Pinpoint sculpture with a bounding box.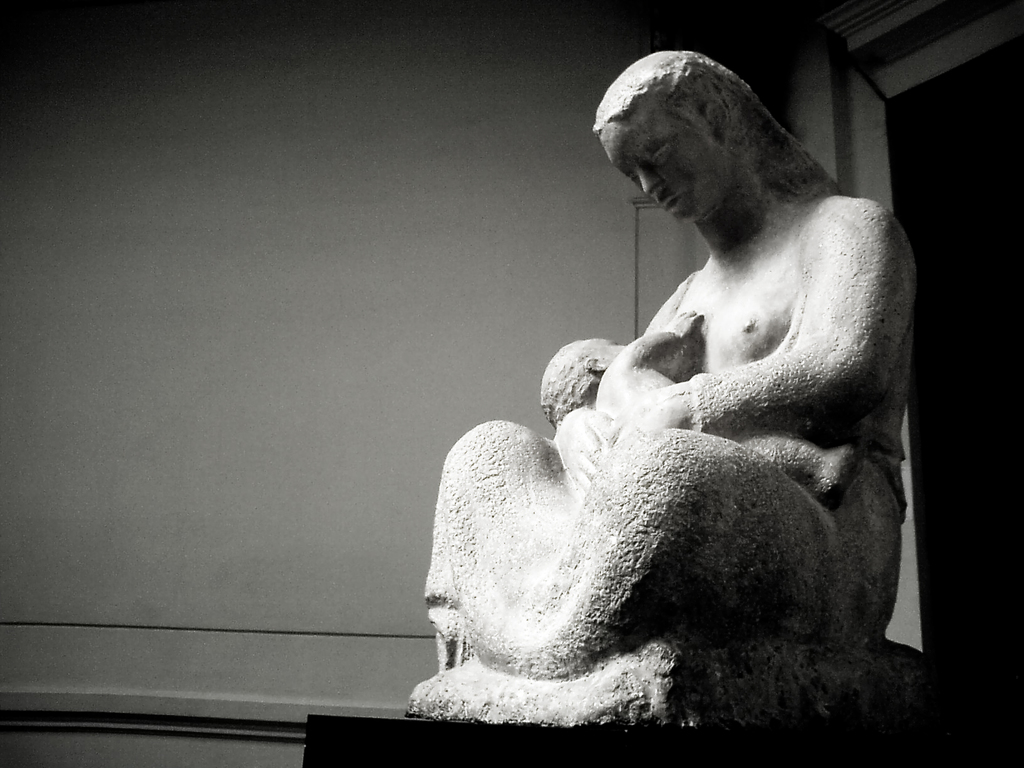
[433, 55, 931, 756].
